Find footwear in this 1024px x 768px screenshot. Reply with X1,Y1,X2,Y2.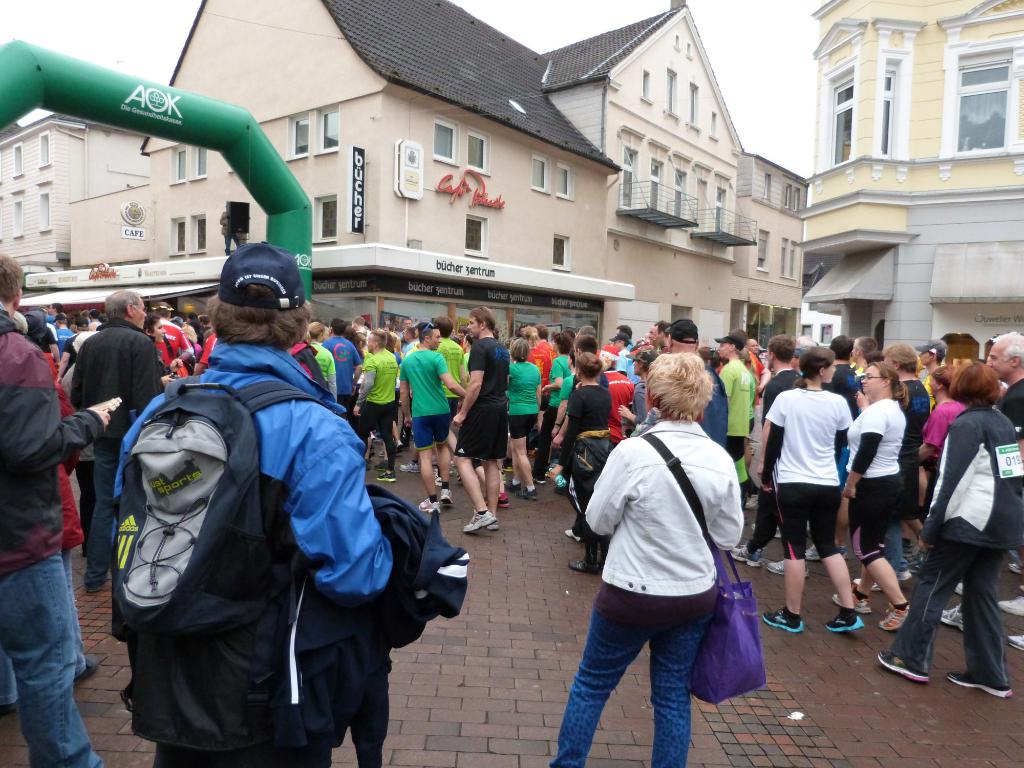
996,596,1023,617.
